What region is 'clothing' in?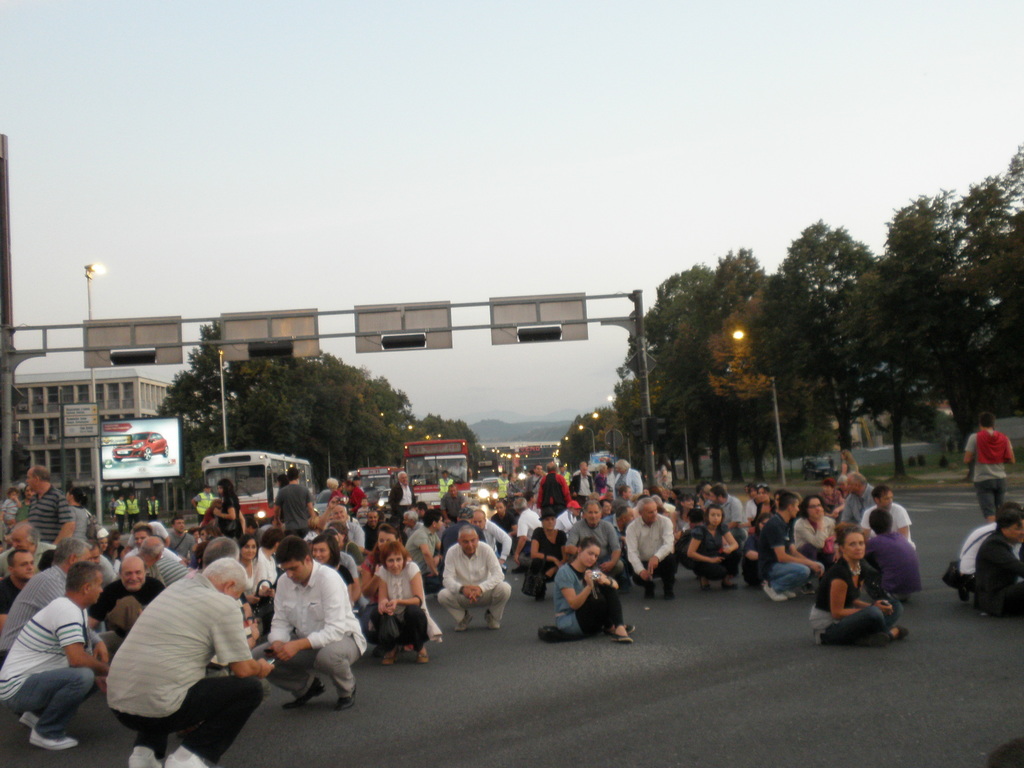
[x1=535, y1=474, x2=572, y2=511].
